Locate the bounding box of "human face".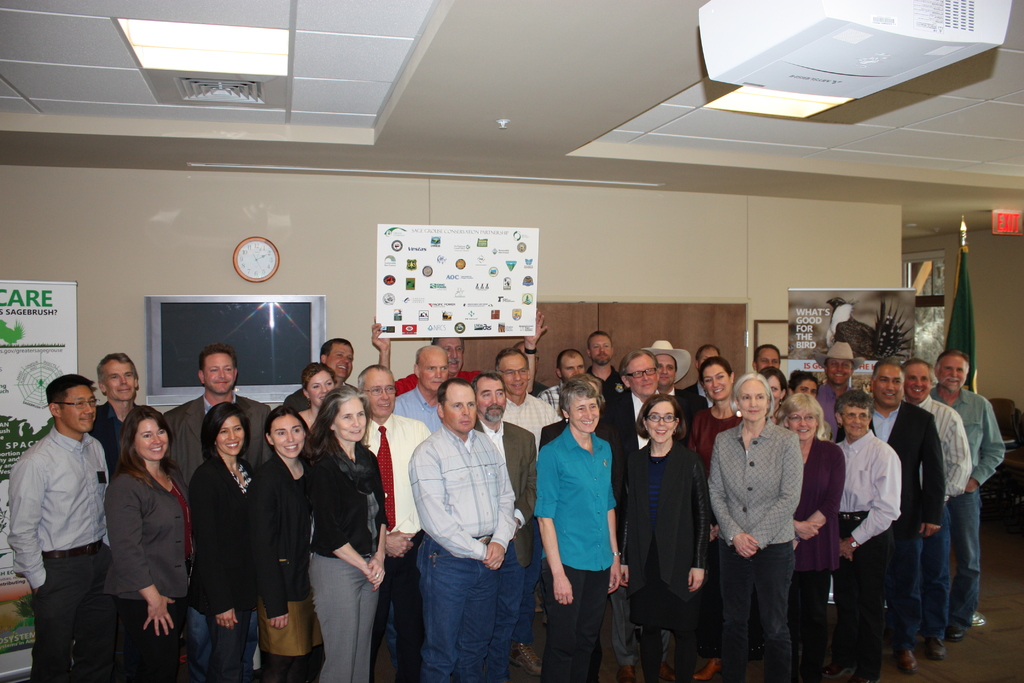
Bounding box: rect(326, 343, 356, 381).
